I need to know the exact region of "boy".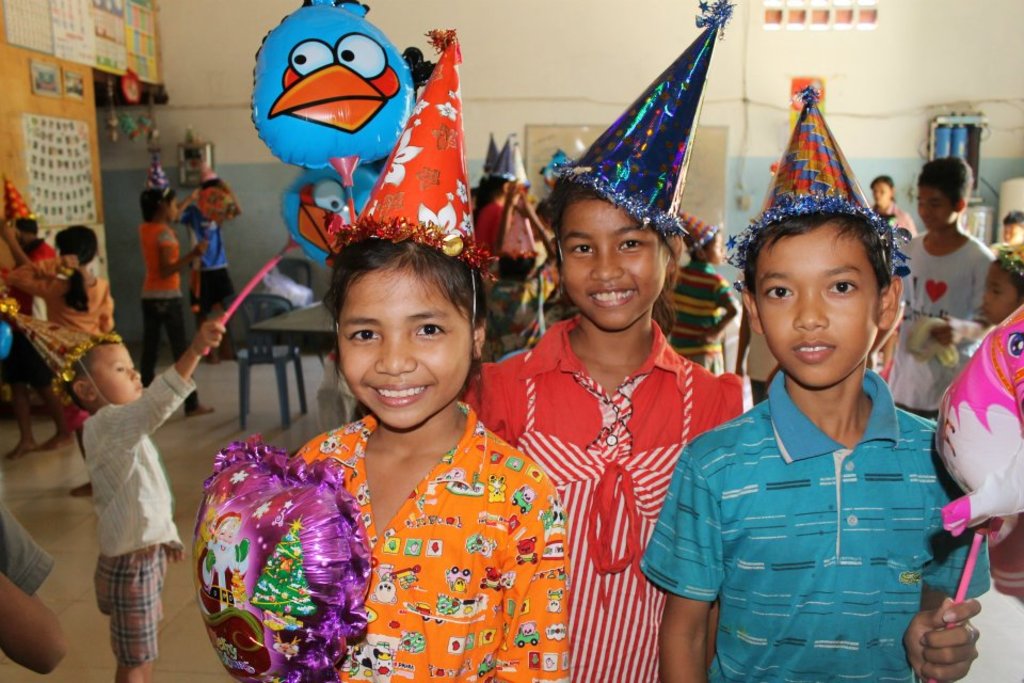
Region: [635, 95, 991, 682].
